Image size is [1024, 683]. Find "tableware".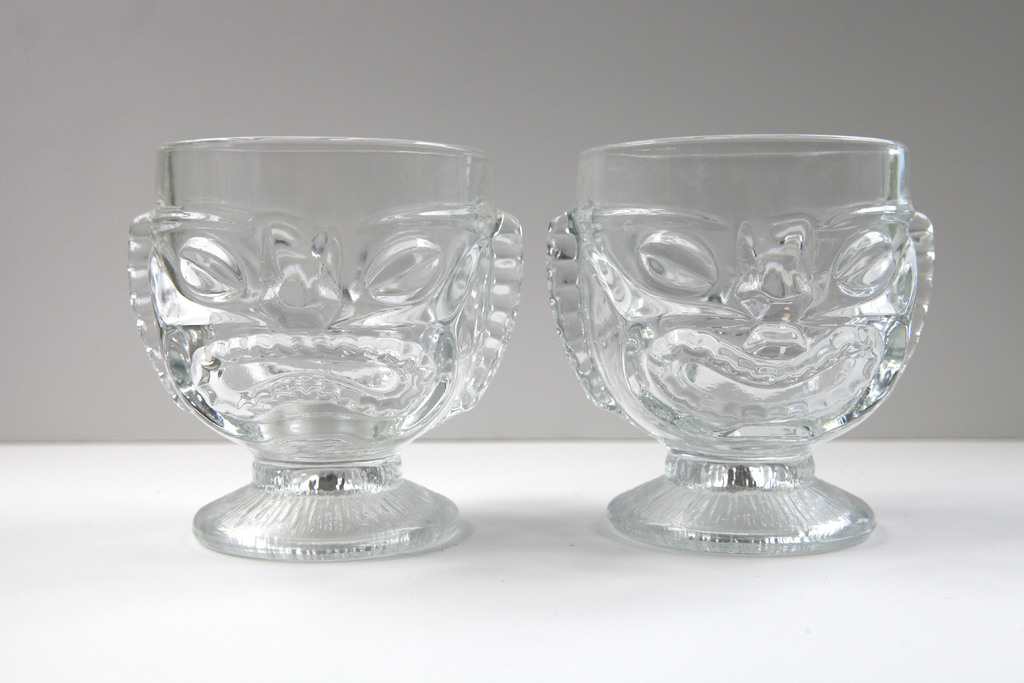
BBox(549, 132, 936, 557).
